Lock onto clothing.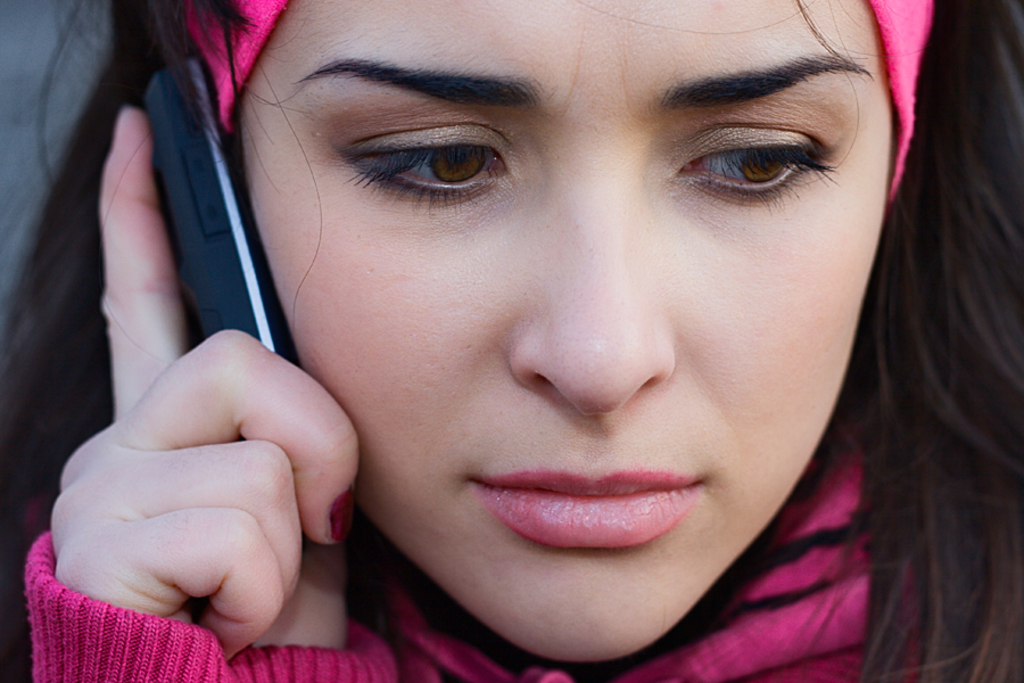
Locked: x1=23, y1=0, x2=920, y2=682.
